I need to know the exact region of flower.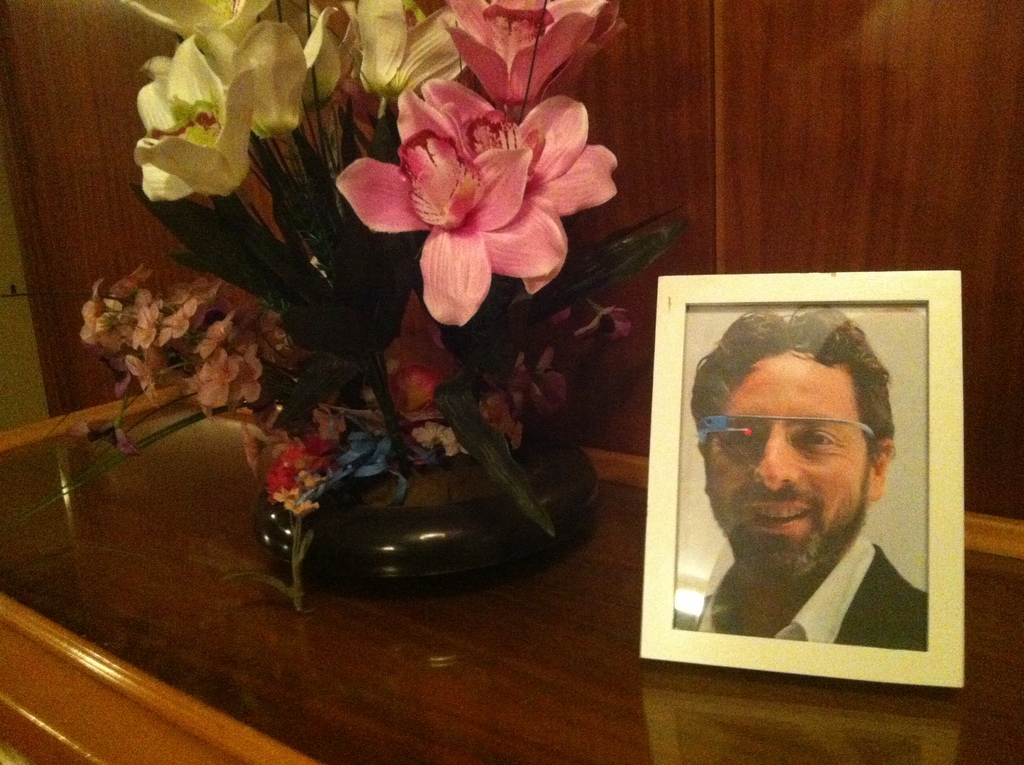
Region: rect(195, 350, 238, 417).
